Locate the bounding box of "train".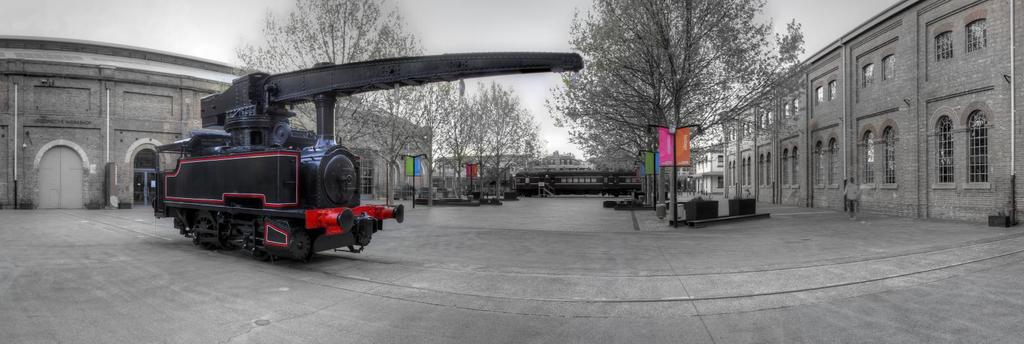
Bounding box: region(513, 169, 643, 203).
